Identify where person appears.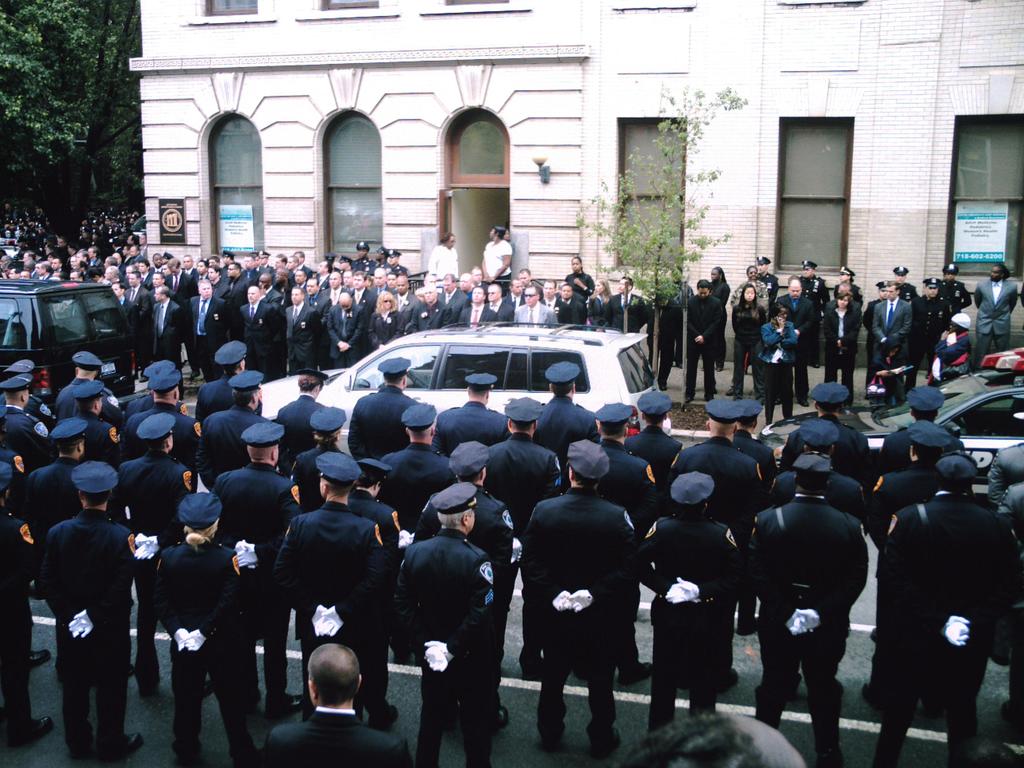
Appears at (left=188, top=280, right=228, bottom=381).
